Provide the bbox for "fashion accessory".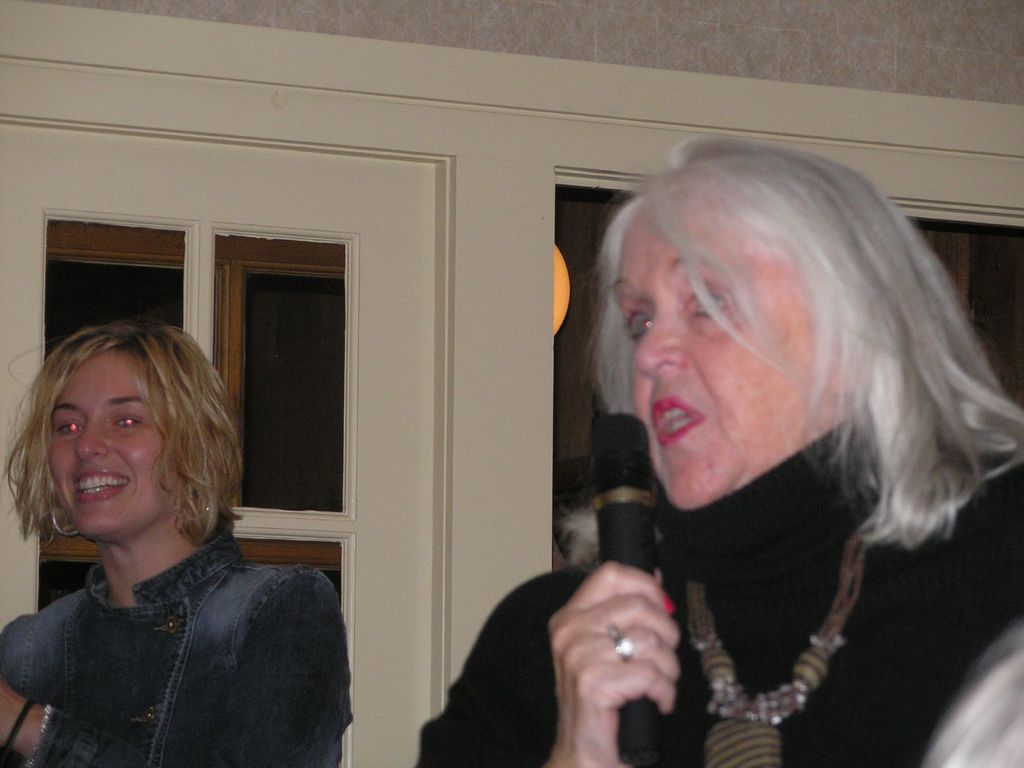
bbox=[47, 498, 77, 544].
